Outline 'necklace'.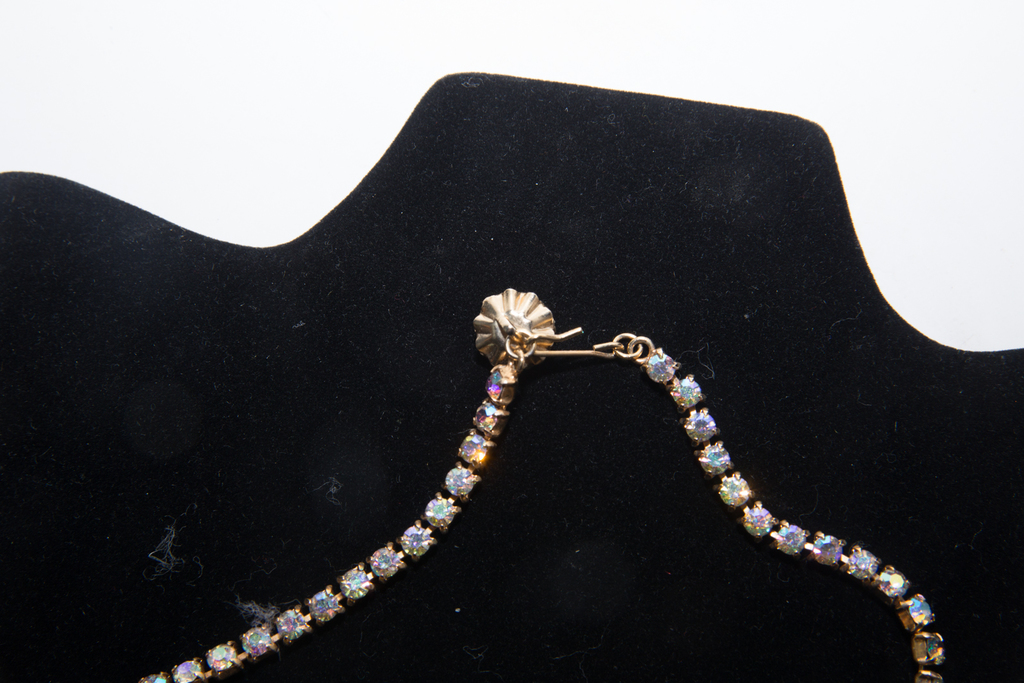
Outline: 110/94/984/682.
